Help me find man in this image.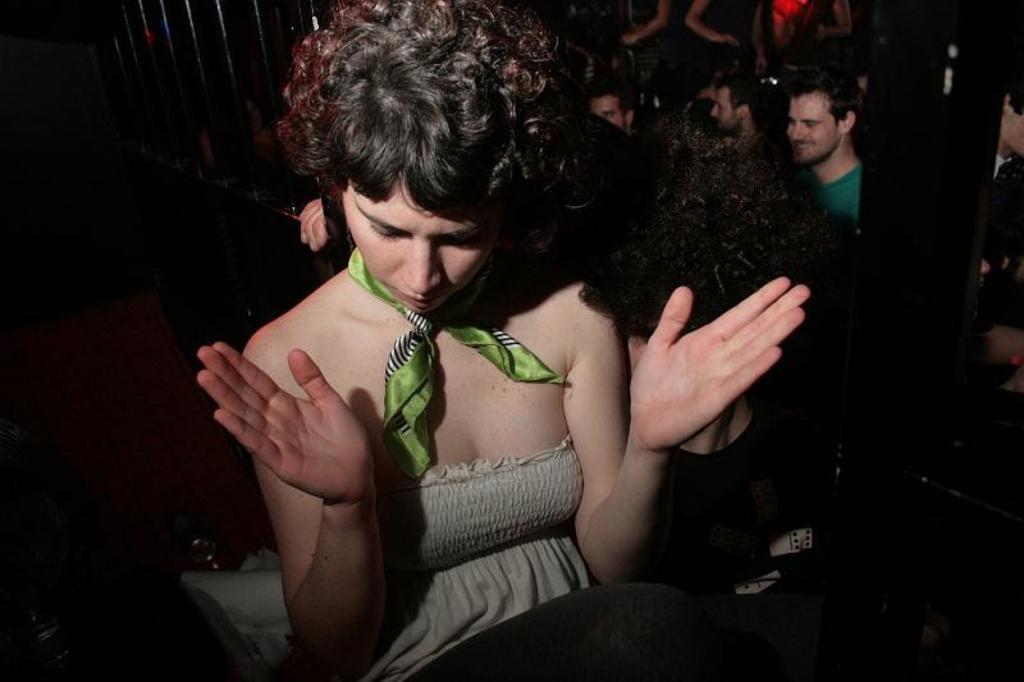
Found it: [left=708, top=77, right=755, bottom=131].
